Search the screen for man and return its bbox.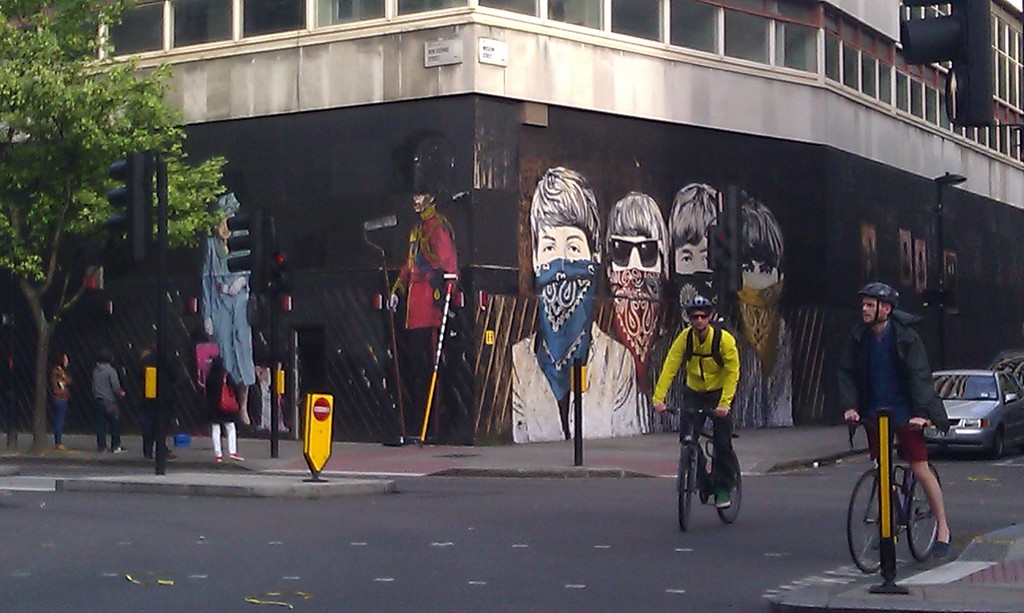
Found: [left=605, top=189, right=674, bottom=428].
